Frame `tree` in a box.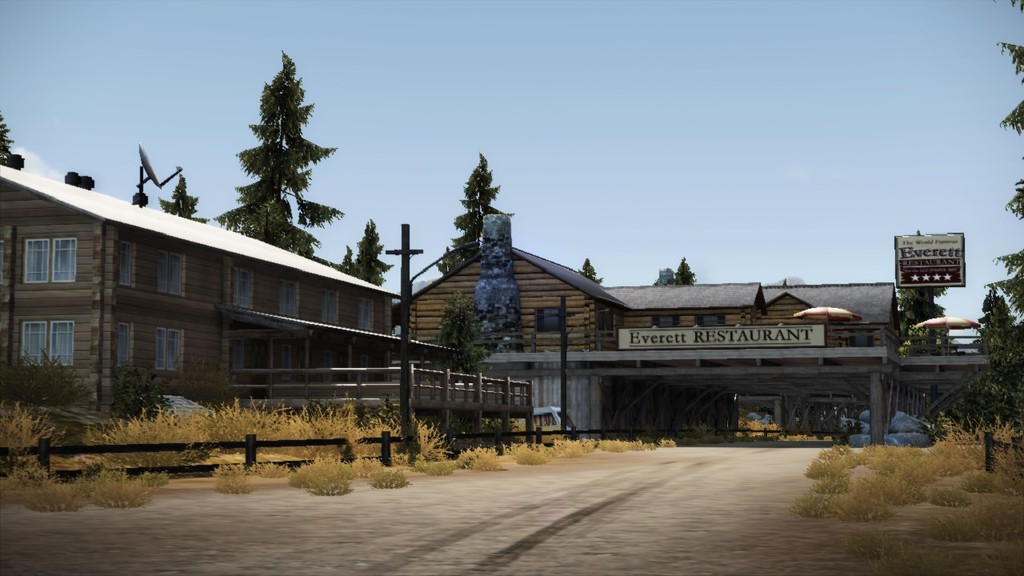
crop(890, 283, 959, 360).
